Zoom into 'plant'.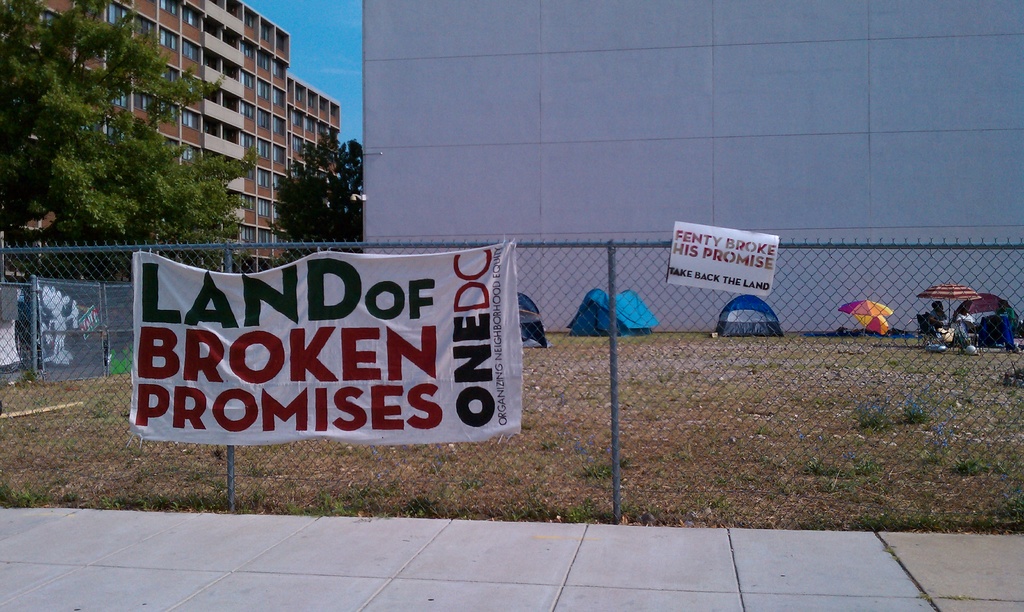
Zoom target: (810,450,865,481).
